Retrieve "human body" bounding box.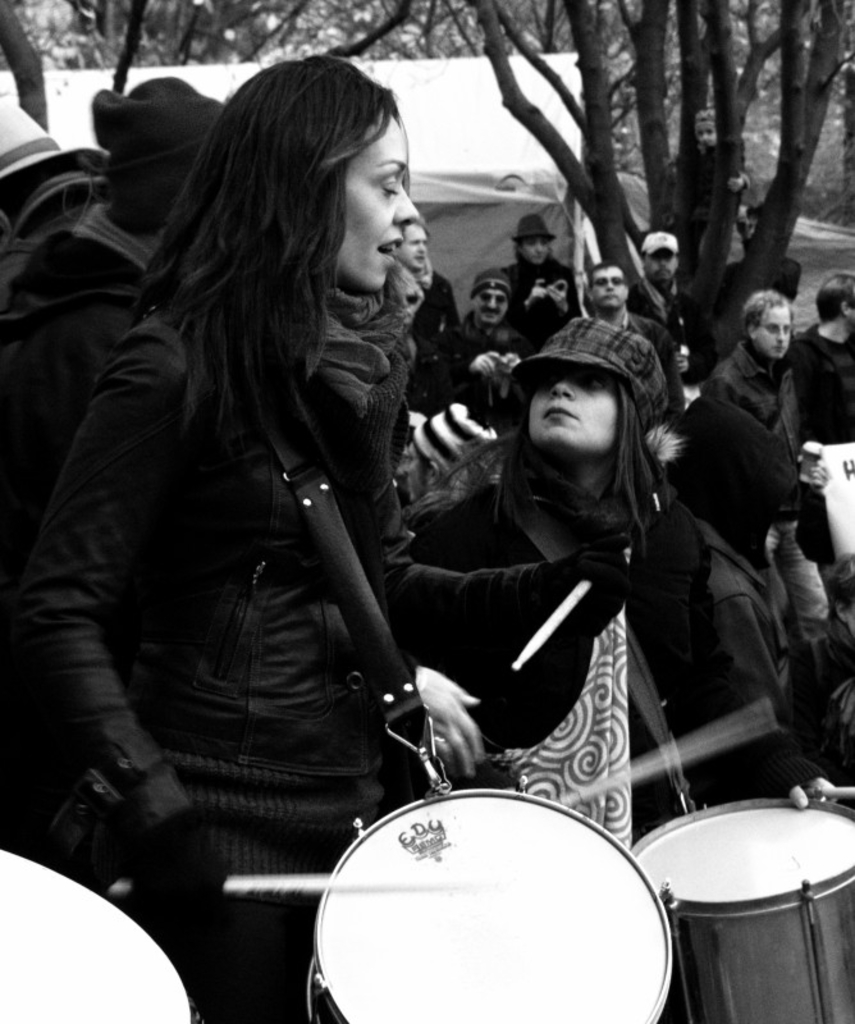
Bounding box: (362, 311, 721, 855).
